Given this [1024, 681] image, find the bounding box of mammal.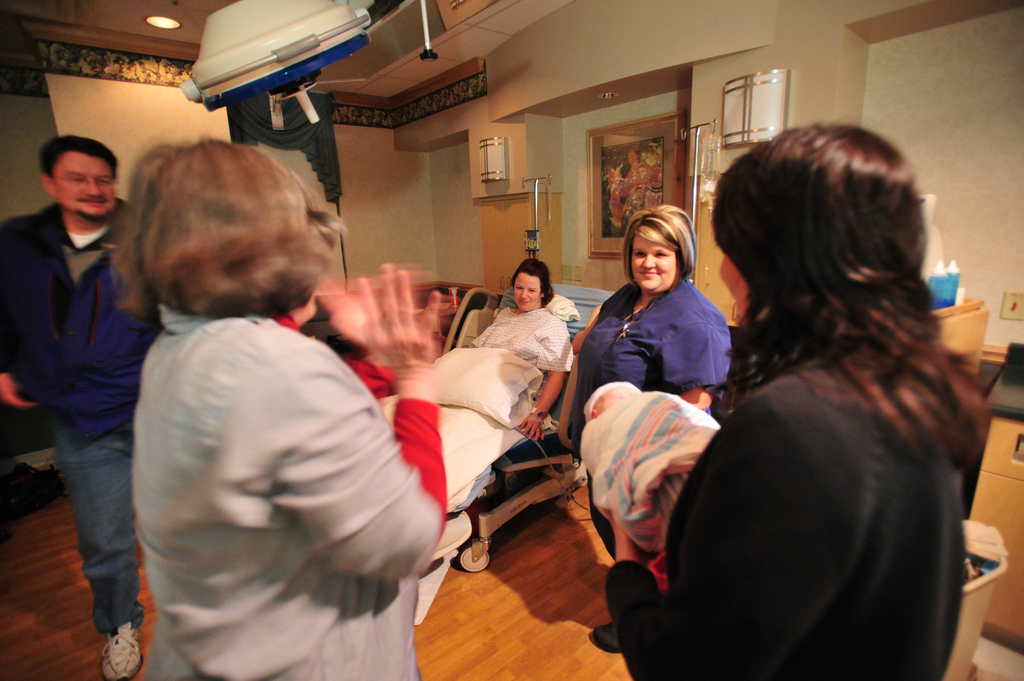
552:200:739:655.
